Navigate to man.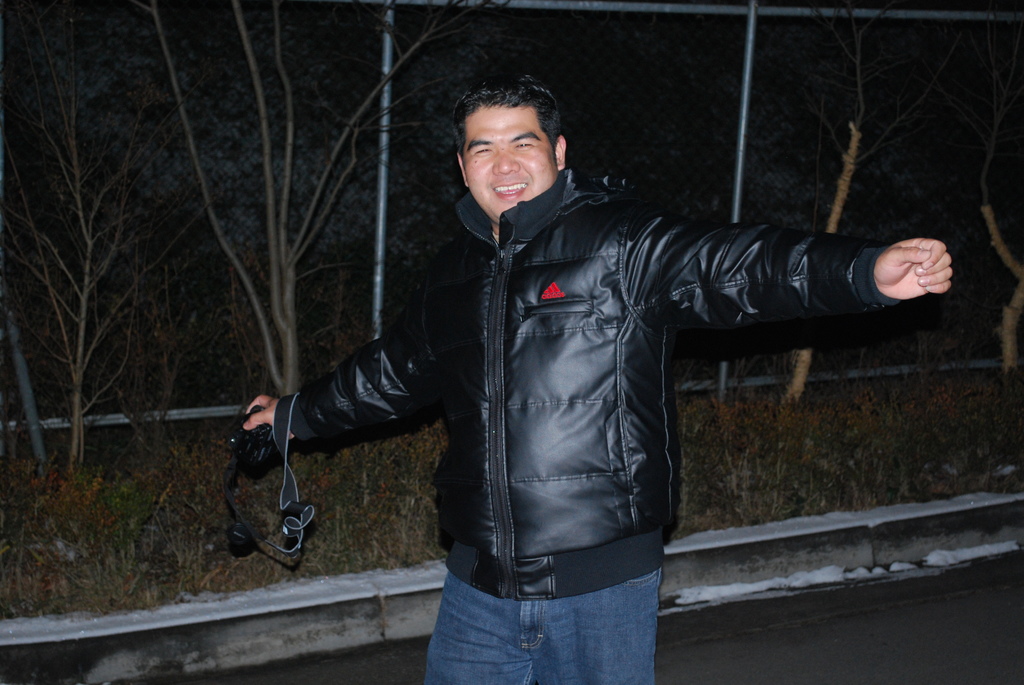
Navigation target: (236,79,952,684).
